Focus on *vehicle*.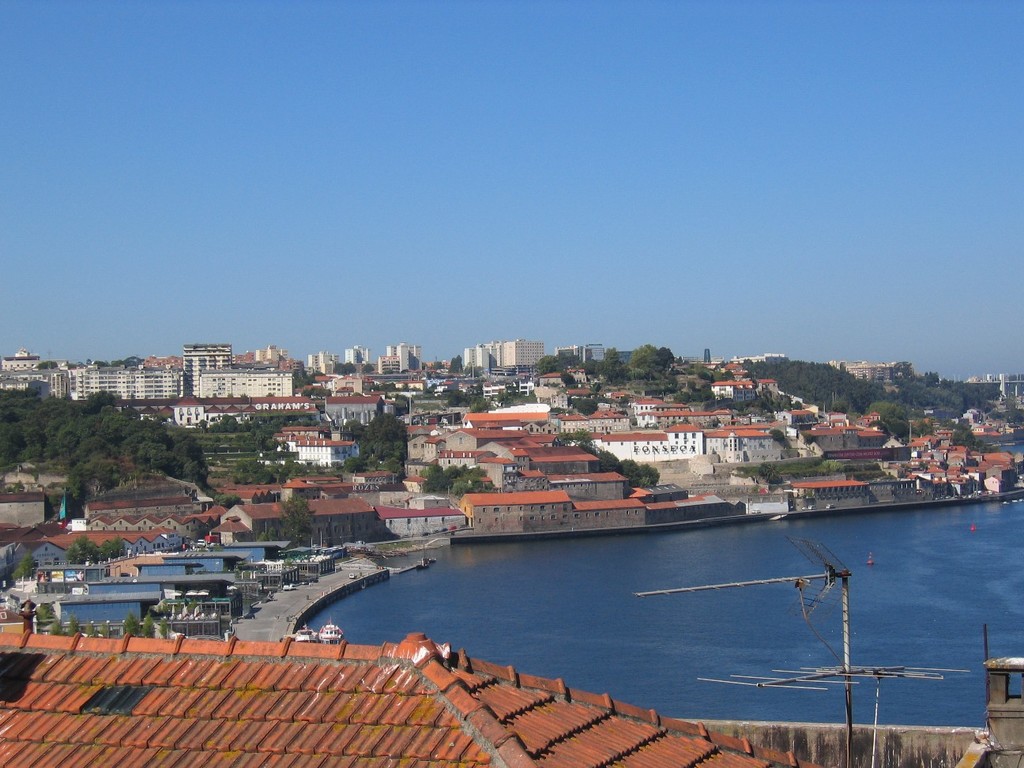
Focused at detection(349, 572, 353, 578).
